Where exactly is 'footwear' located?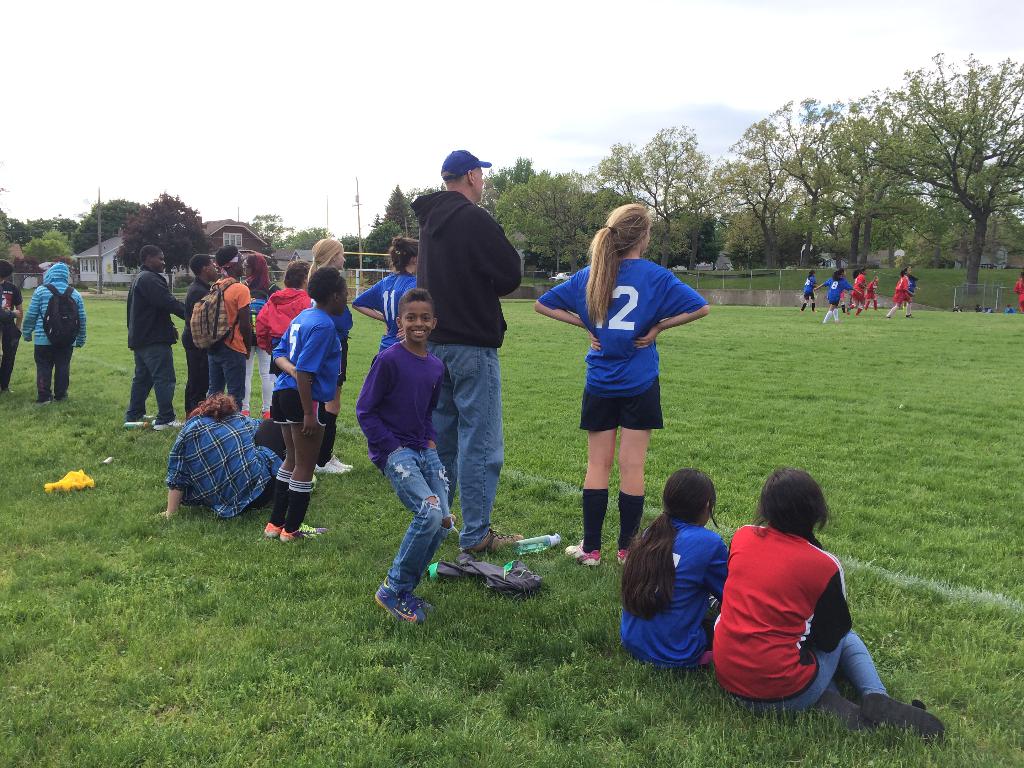
Its bounding box is Rect(810, 309, 819, 314).
